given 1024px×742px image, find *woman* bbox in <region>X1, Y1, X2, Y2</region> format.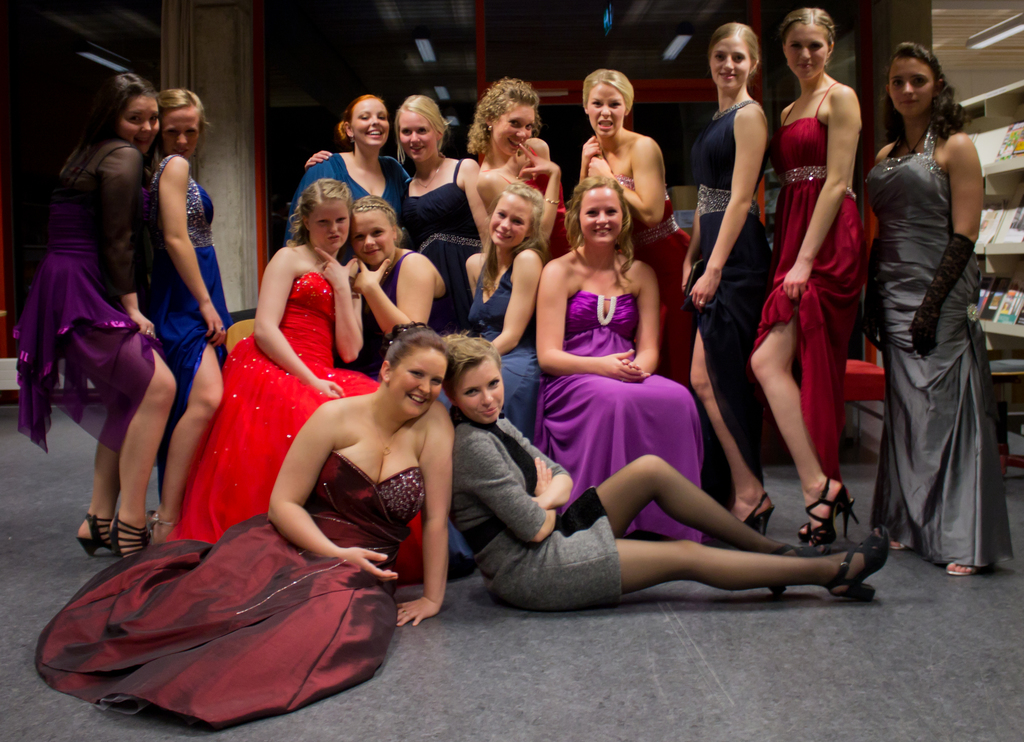
<region>541, 178, 703, 546</region>.
